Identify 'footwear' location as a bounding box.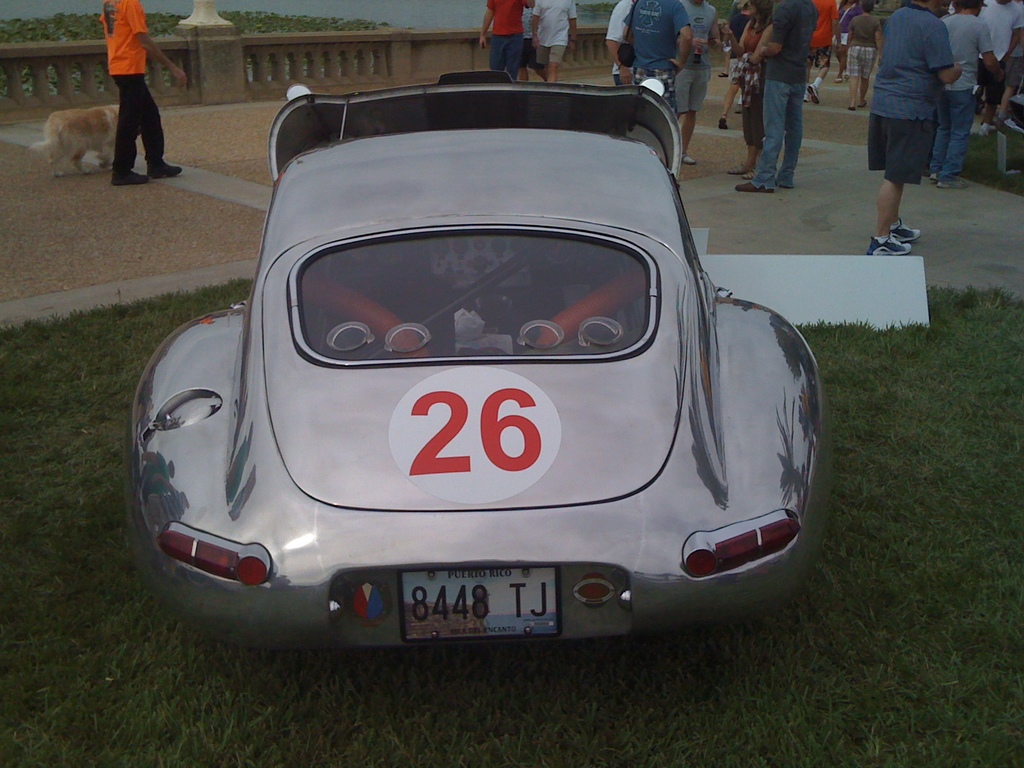
<bbox>718, 115, 727, 127</bbox>.
